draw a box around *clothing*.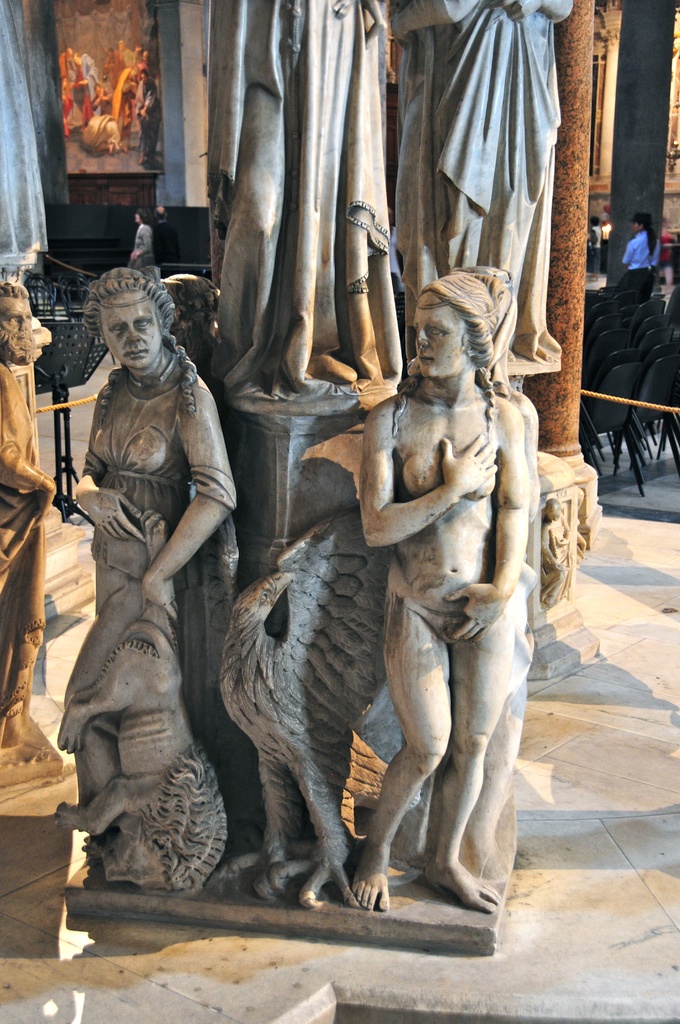
detection(124, 225, 155, 268).
